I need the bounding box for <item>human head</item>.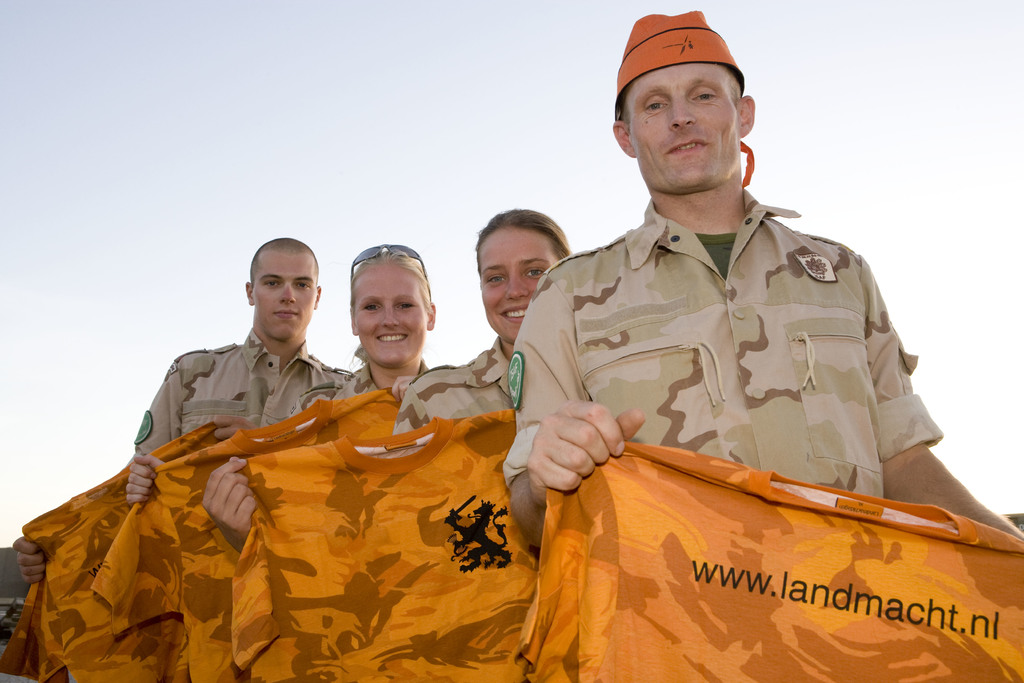
Here it is: {"left": 471, "top": 208, "right": 568, "bottom": 346}.
